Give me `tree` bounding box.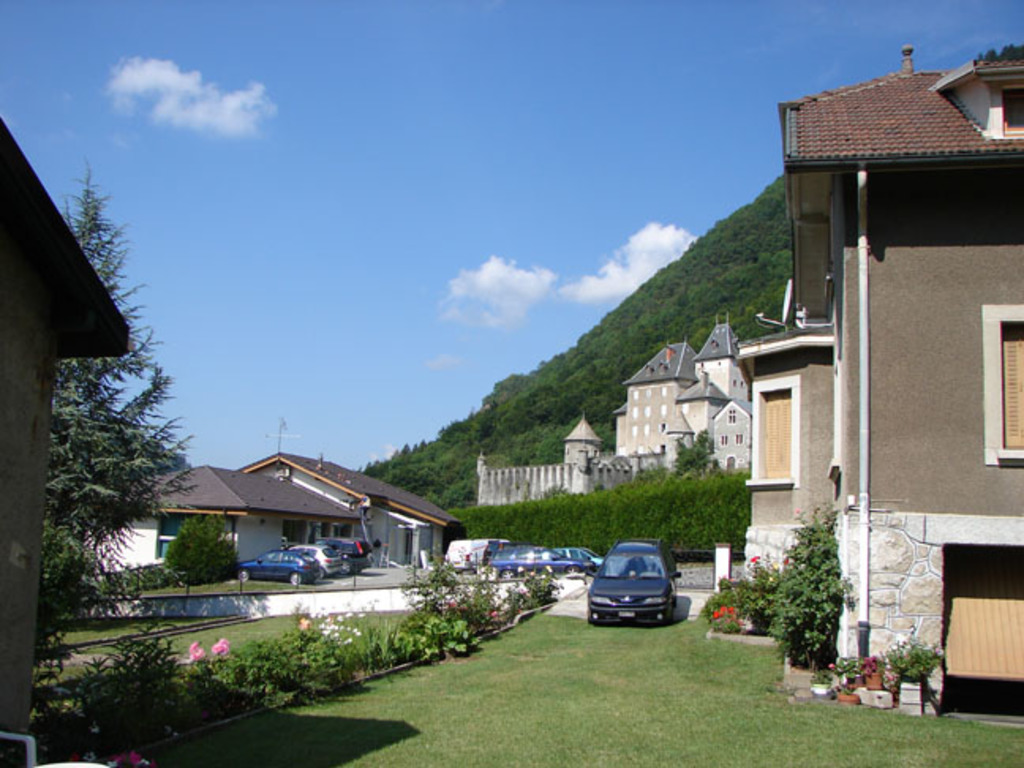
x1=164 y1=507 x2=239 y2=588.
